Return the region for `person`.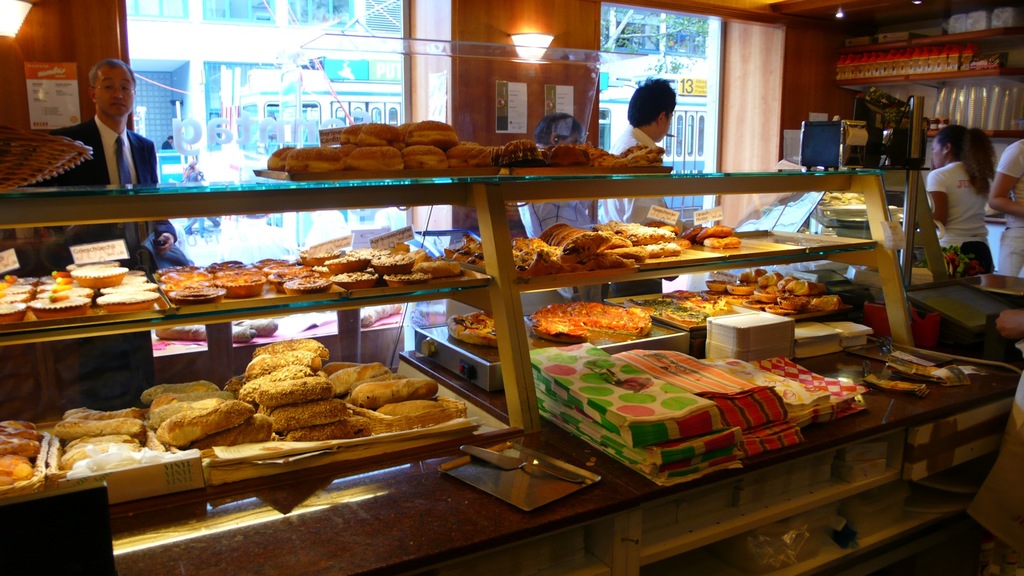
40:57:191:404.
